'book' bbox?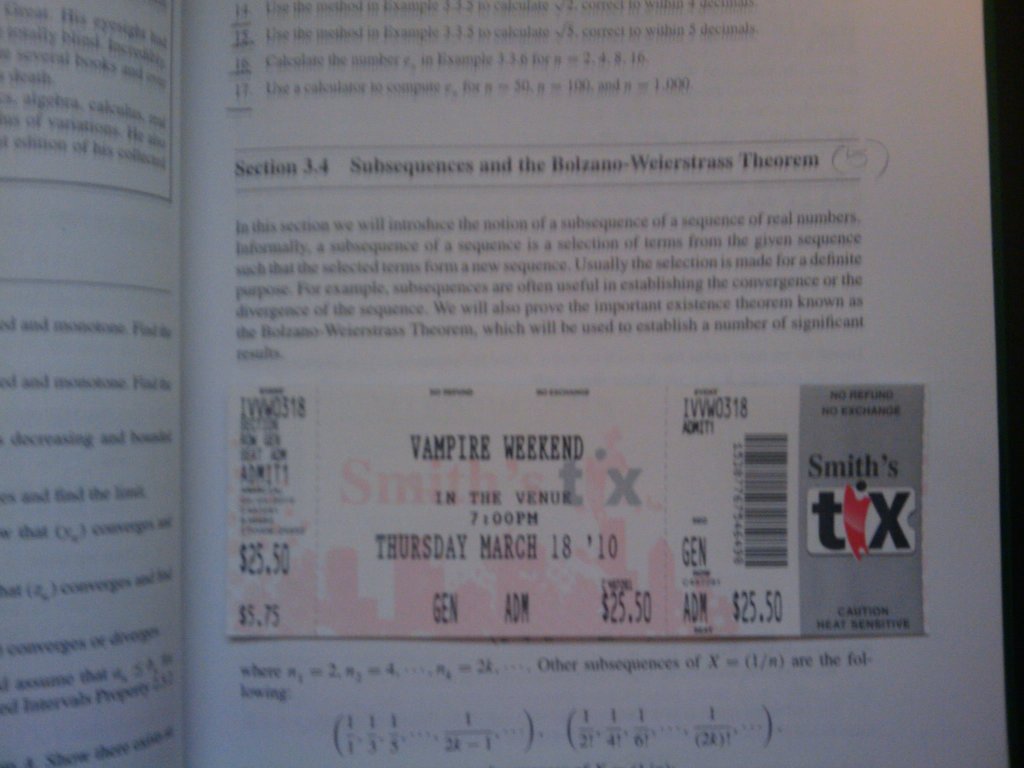
BBox(0, 0, 1006, 767)
